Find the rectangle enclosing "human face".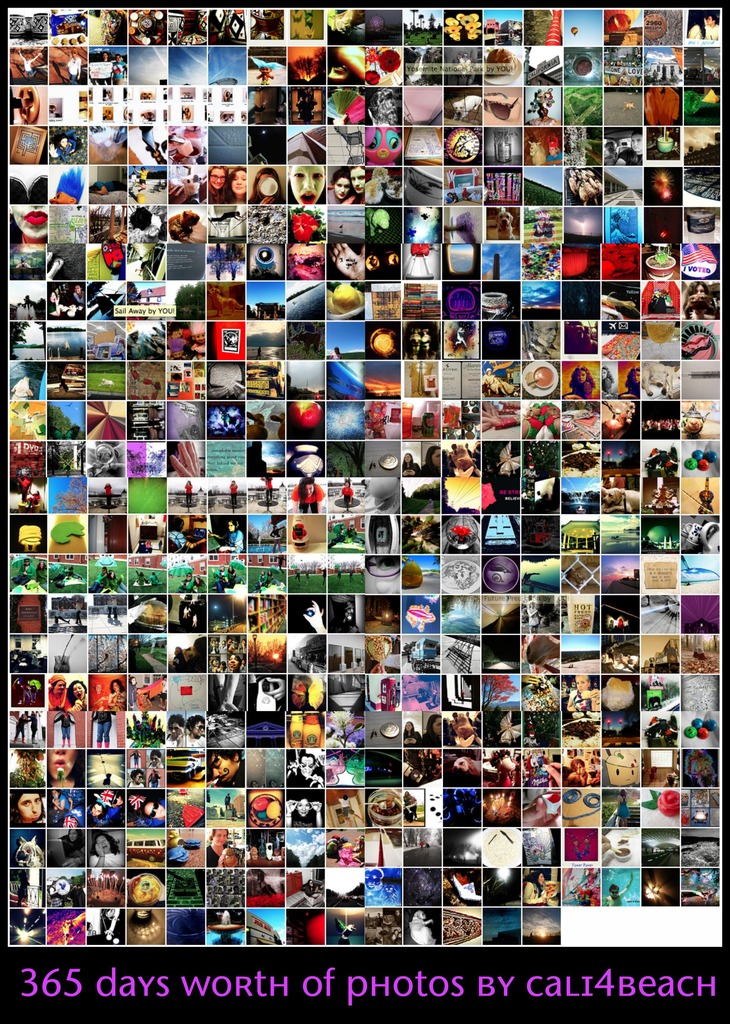
[403, 451, 412, 462].
